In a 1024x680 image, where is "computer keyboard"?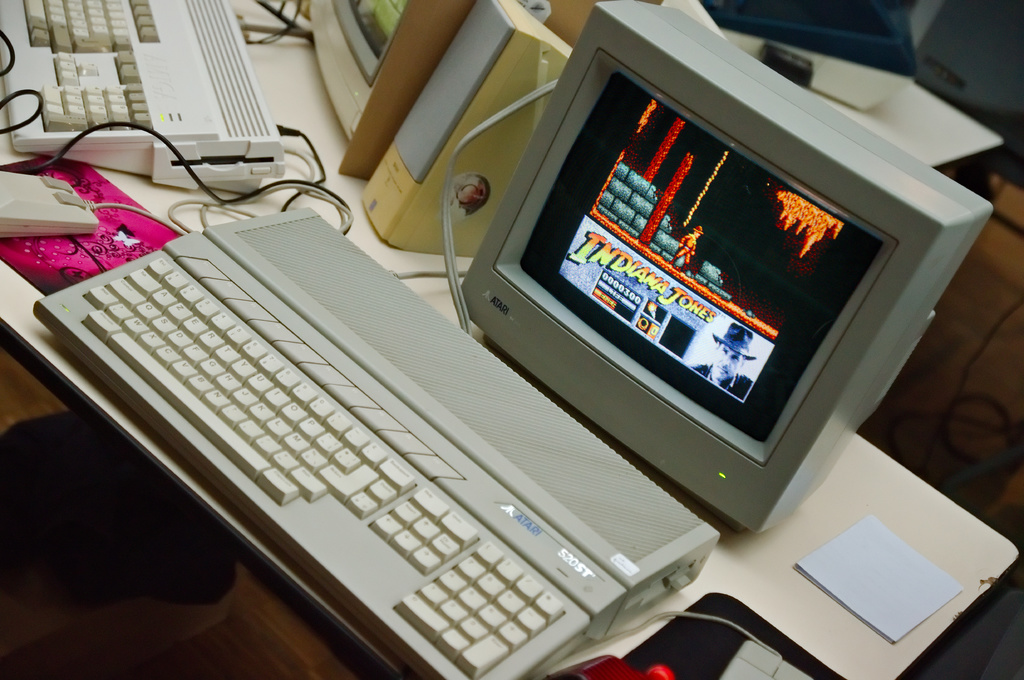
<box>0,0,289,196</box>.
